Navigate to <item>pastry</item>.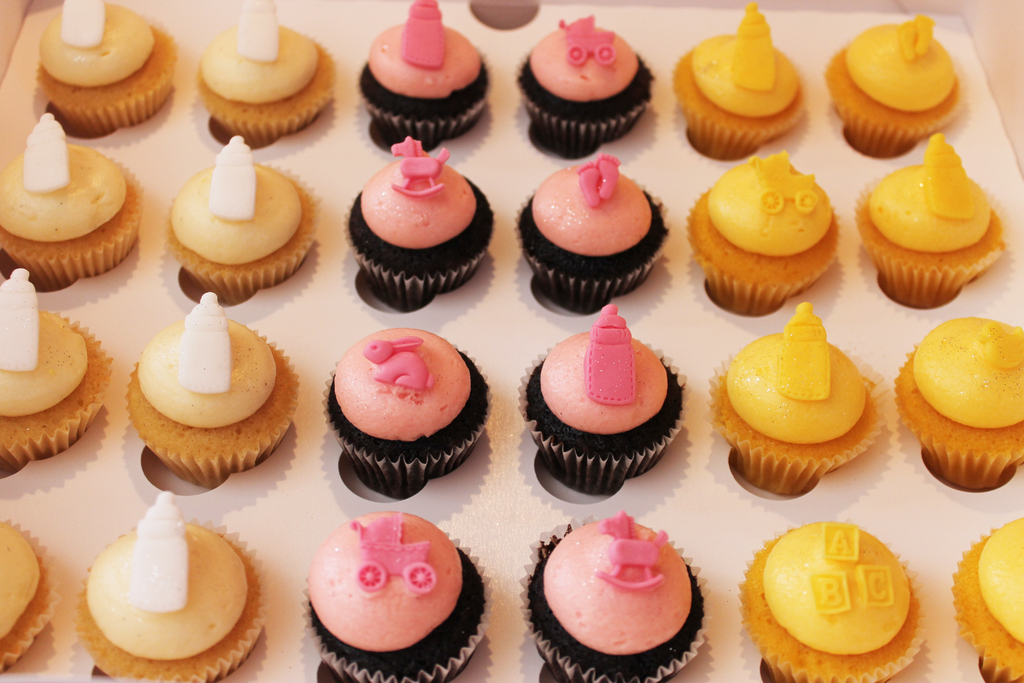
Navigation target: detection(300, 513, 497, 682).
